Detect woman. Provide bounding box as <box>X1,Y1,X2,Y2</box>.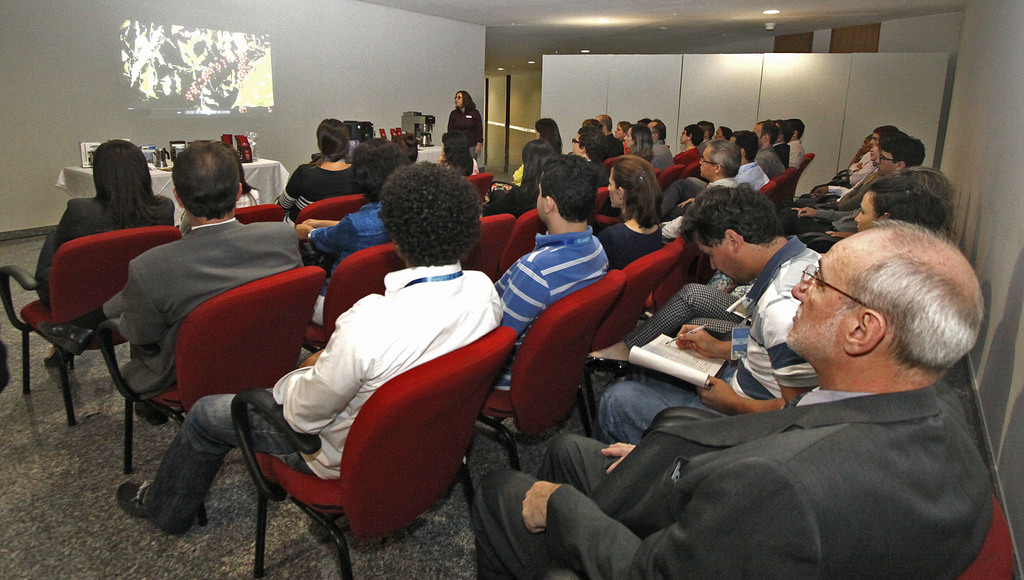
<box>447,92,483,159</box>.
